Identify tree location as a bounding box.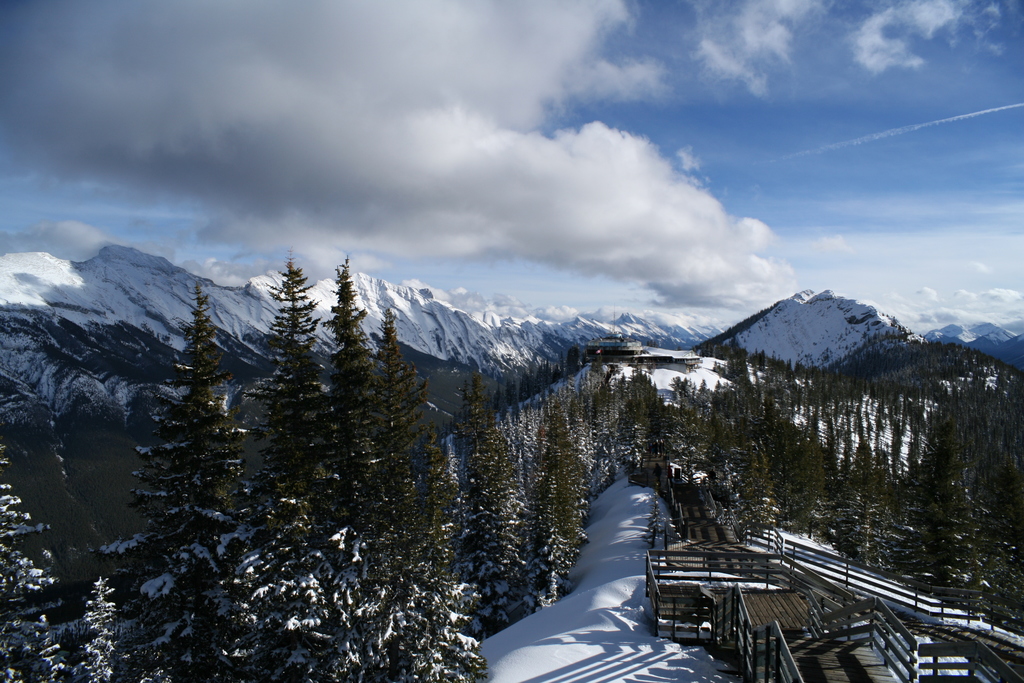
[355,304,433,629].
